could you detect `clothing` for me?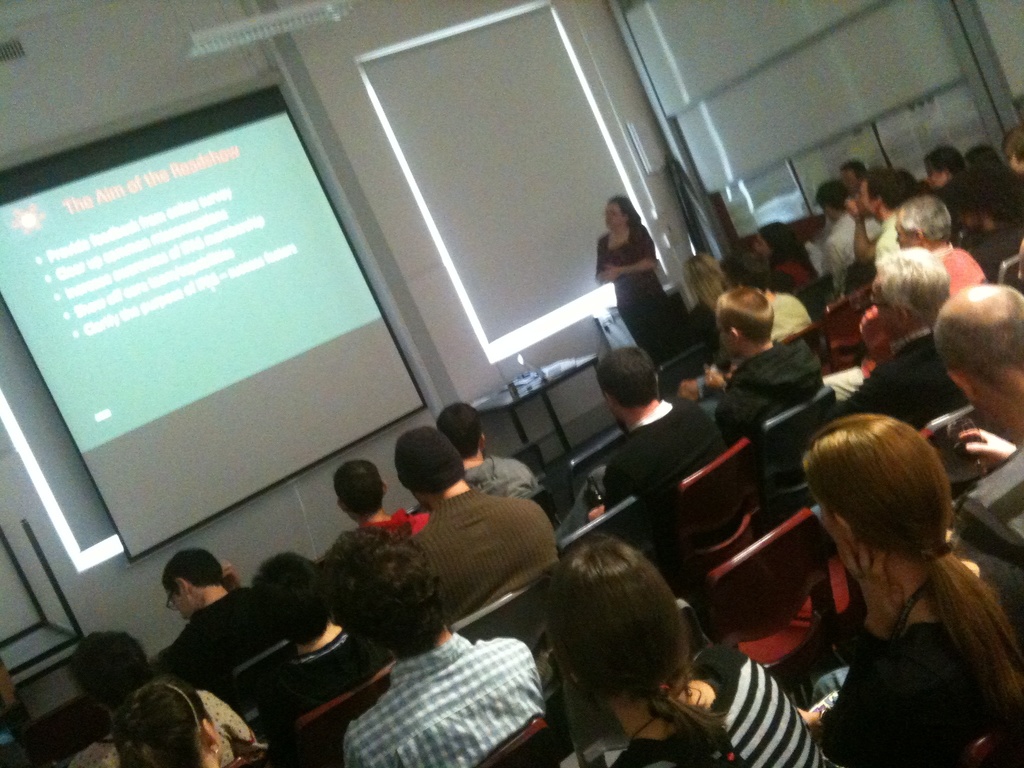
Detection result: box=[595, 220, 659, 365].
